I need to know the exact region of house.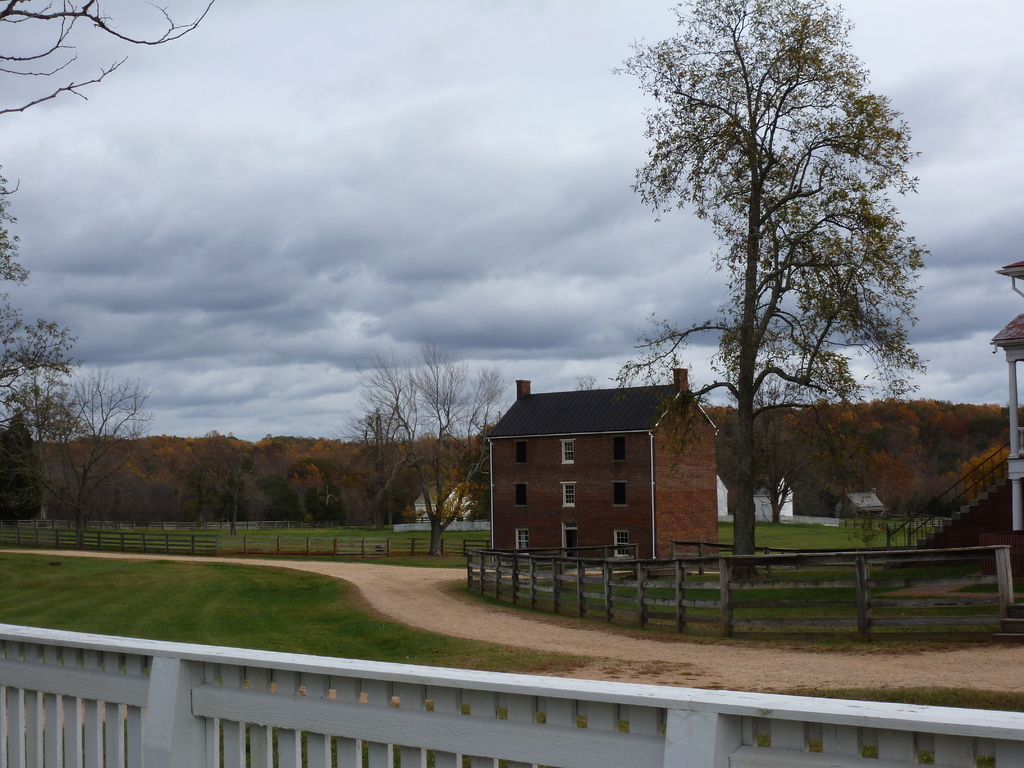
Region: left=752, top=476, right=794, bottom=517.
